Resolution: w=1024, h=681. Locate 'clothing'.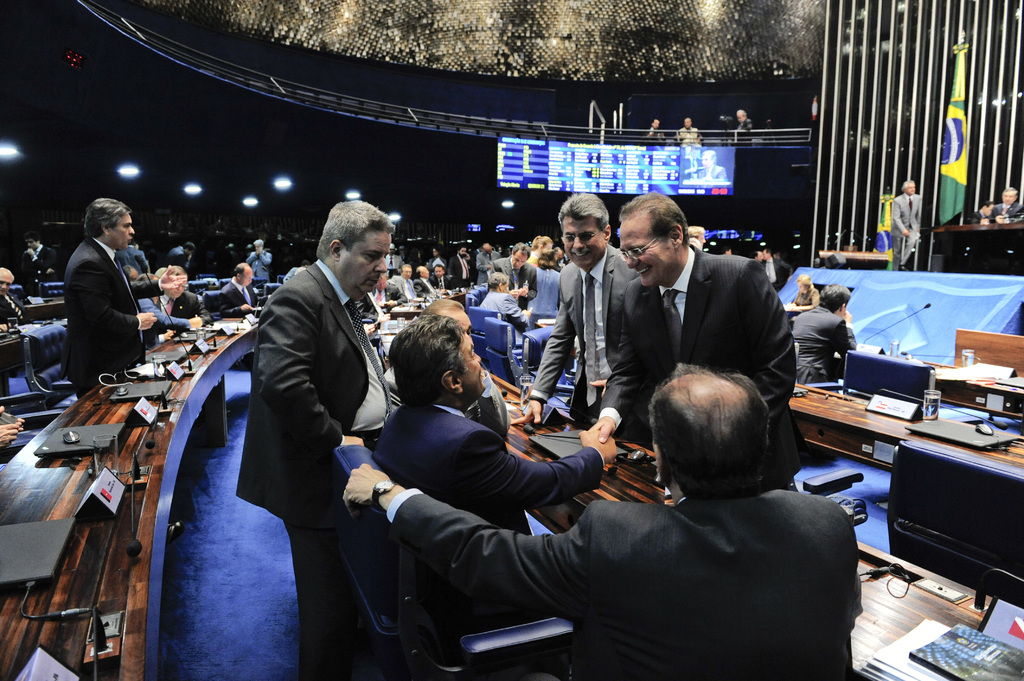
bbox(68, 237, 161, 398).
